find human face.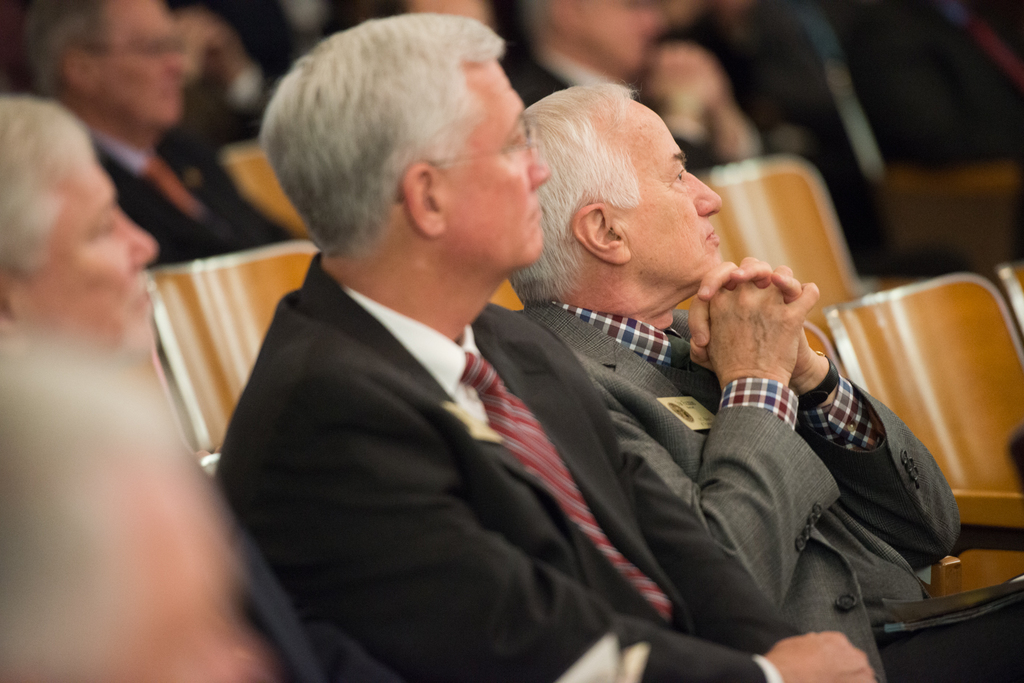
100 3 188 122.
